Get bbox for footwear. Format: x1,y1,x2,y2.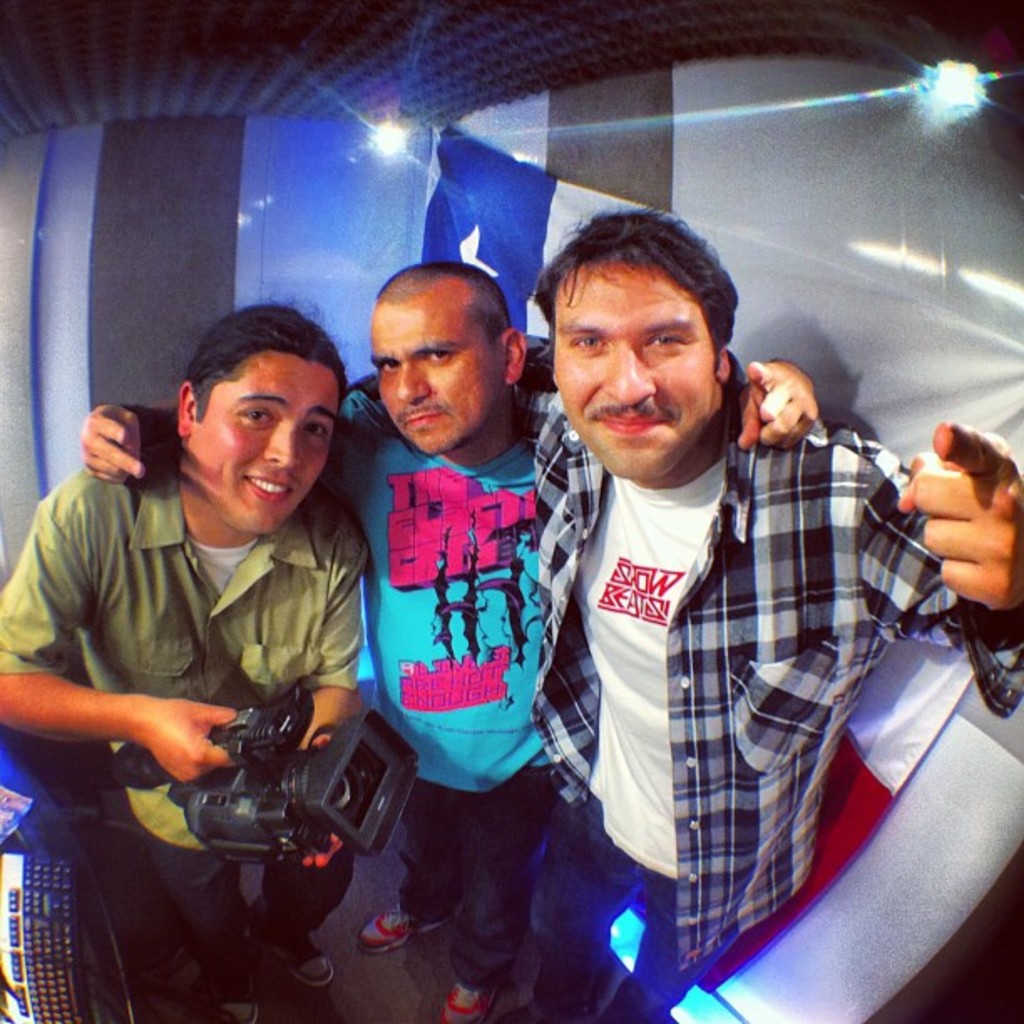
445,974,505,1022.
